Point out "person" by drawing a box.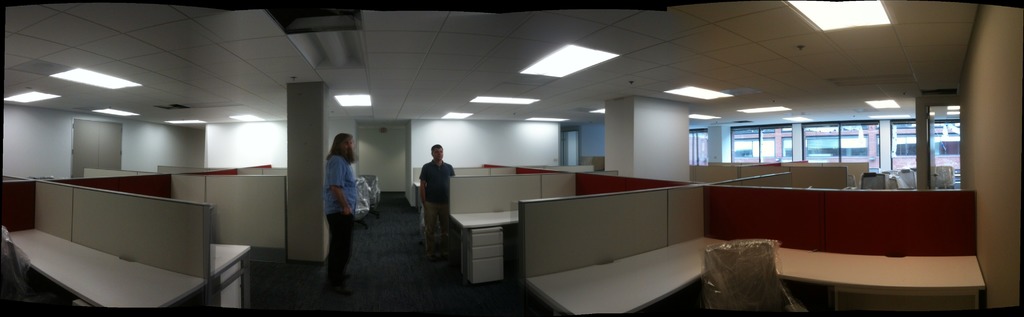
{"x1": 323, "y1": 133, "x2": 358, "y2": 293}.
